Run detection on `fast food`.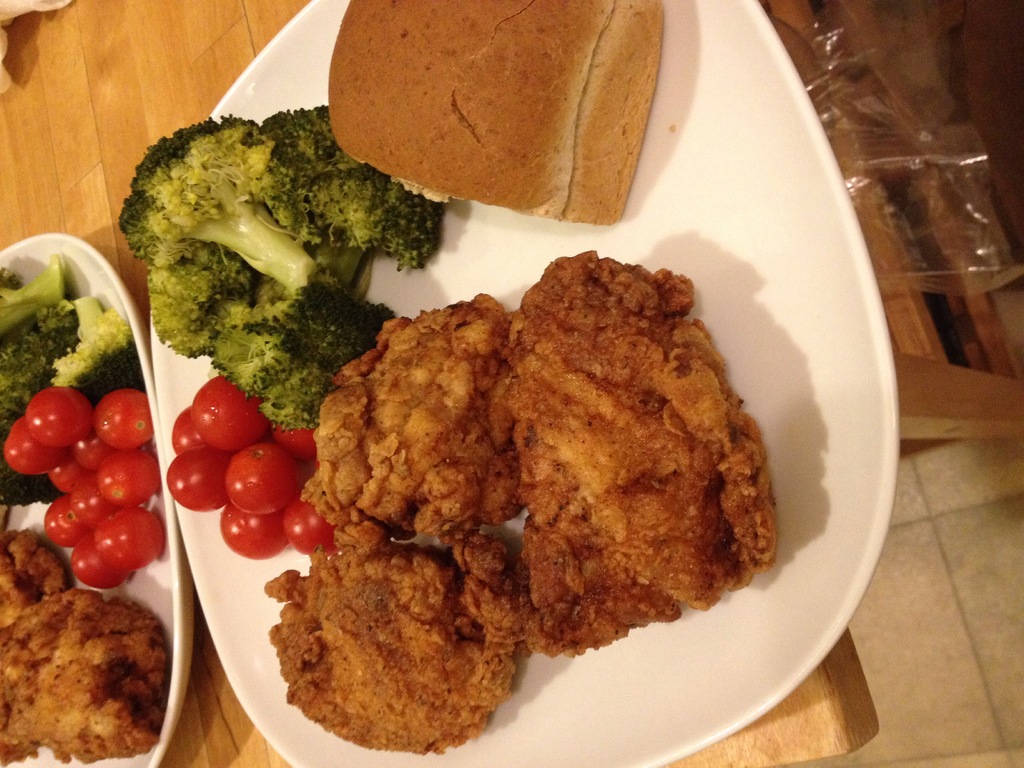
Result: locate(1, 588, 168, 767).
